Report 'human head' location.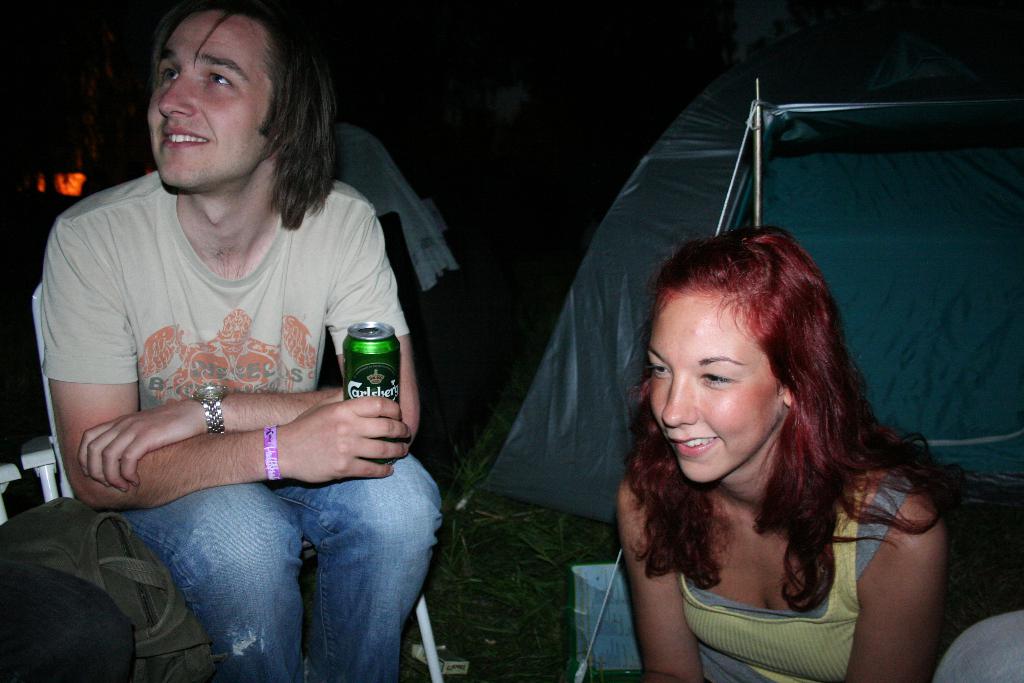
Report: <bbox>145, 0, 336, 198</bbox>.
